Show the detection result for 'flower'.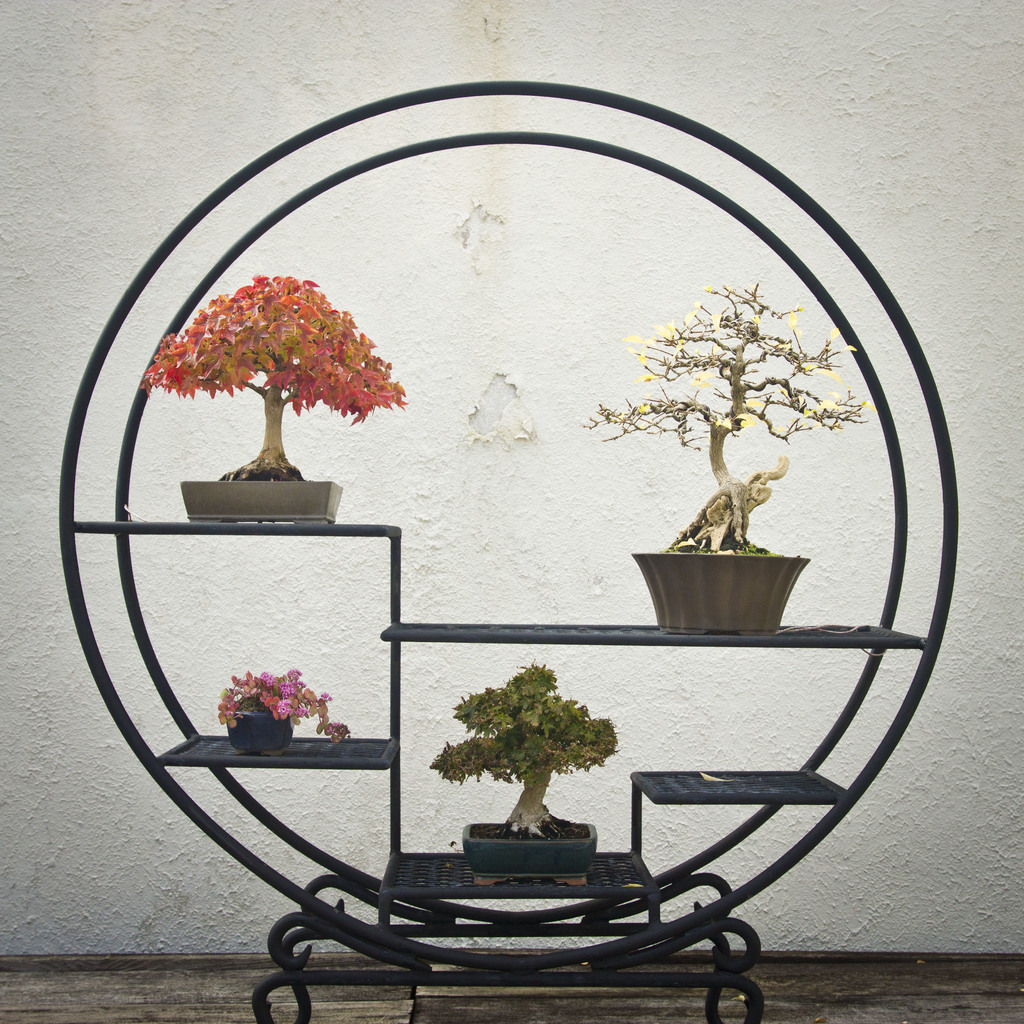
{"x1": 170, "y1": 263, "x2": 416, "y2": 457}.
